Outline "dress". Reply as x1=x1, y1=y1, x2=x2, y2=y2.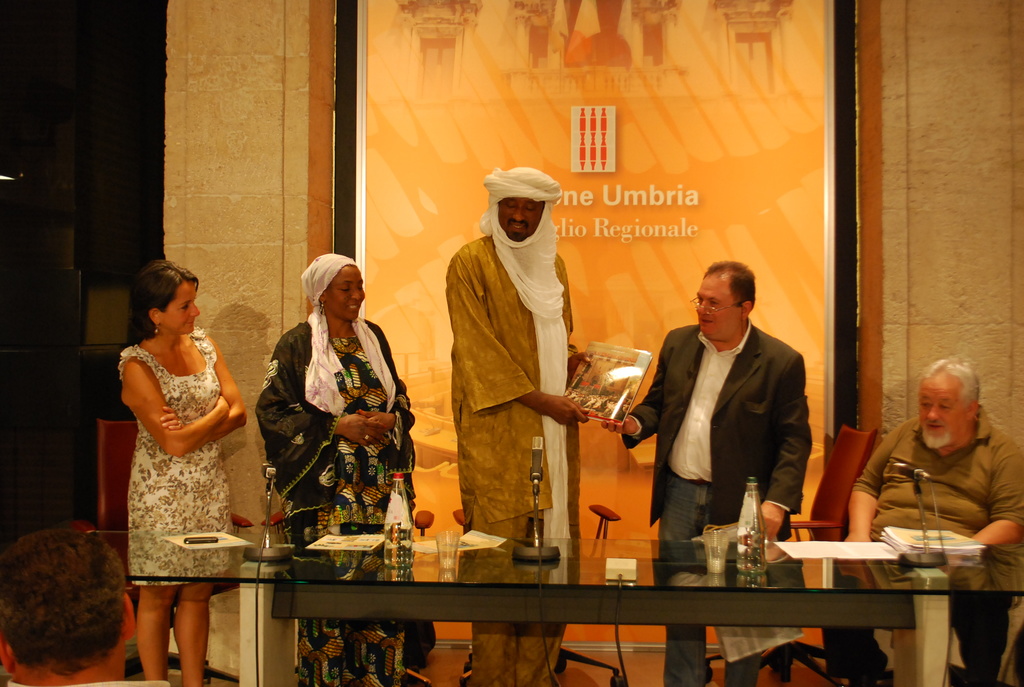
x1=253, y1=315, x2=436, y2=686.
